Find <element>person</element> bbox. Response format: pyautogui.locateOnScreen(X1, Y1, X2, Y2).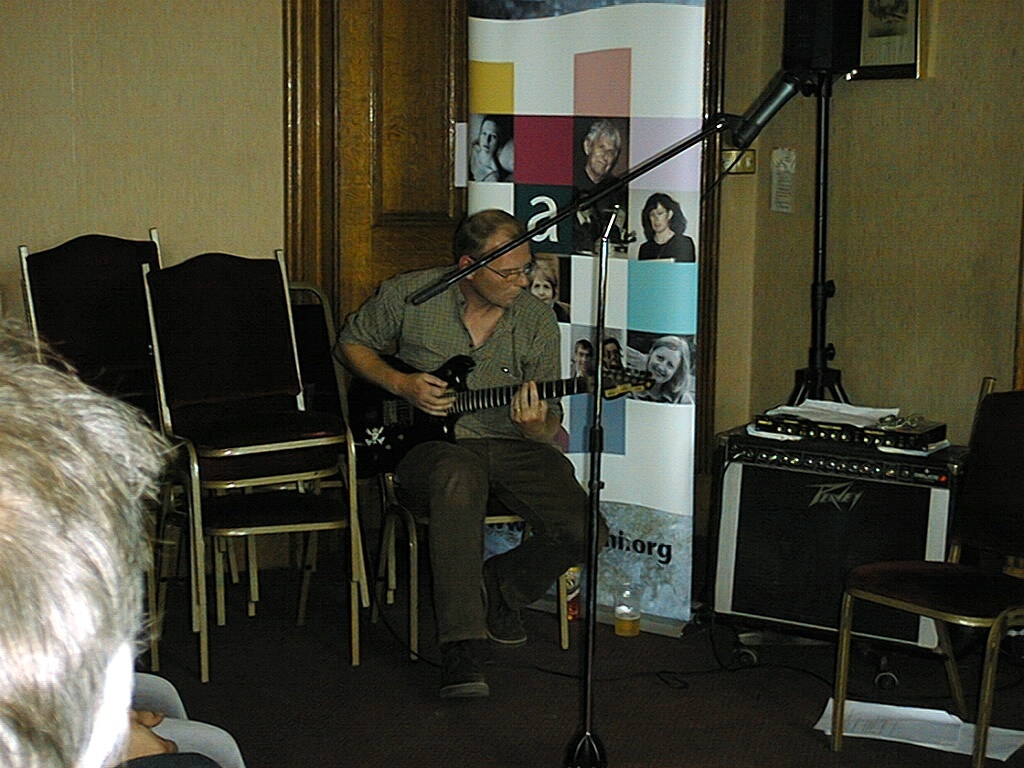
pyautogui.locateOnScreen(636, 194, 696, 263).
